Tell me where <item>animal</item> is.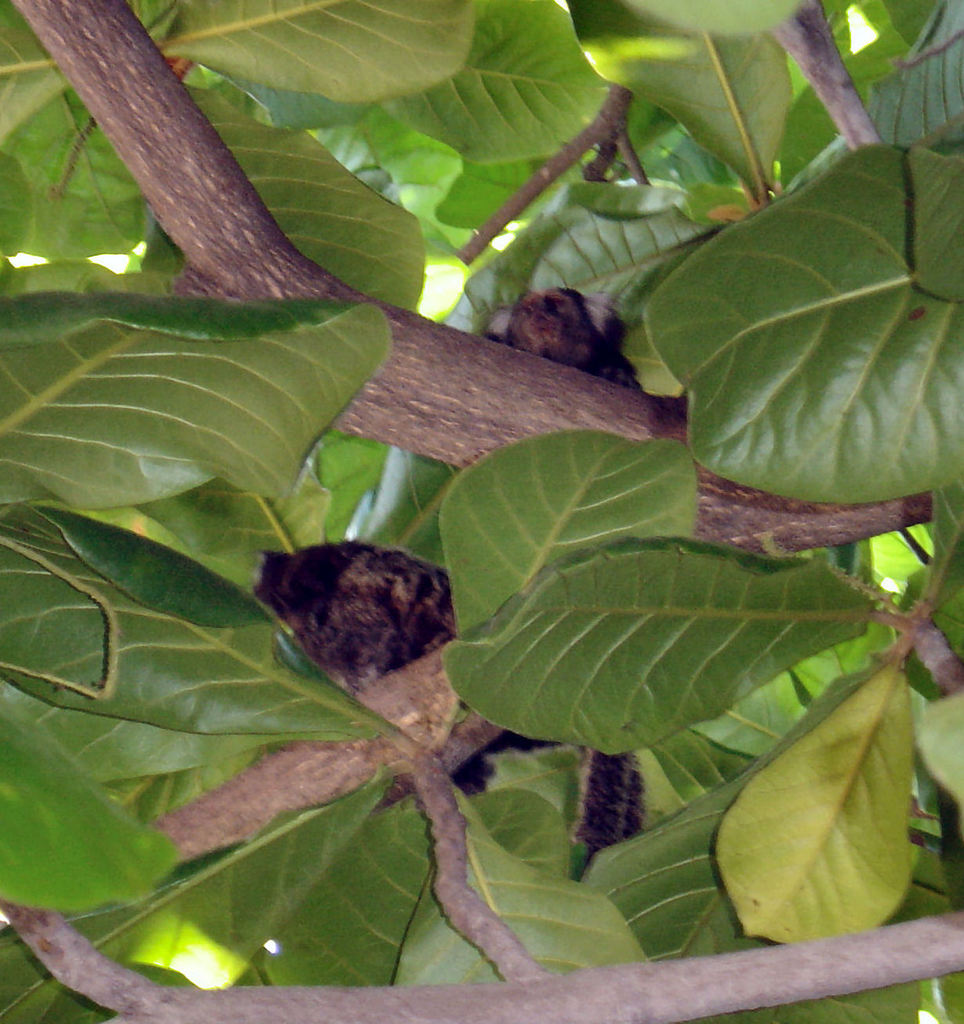
<item>animal</item> is at select_region(480, 278, 665, 873).
